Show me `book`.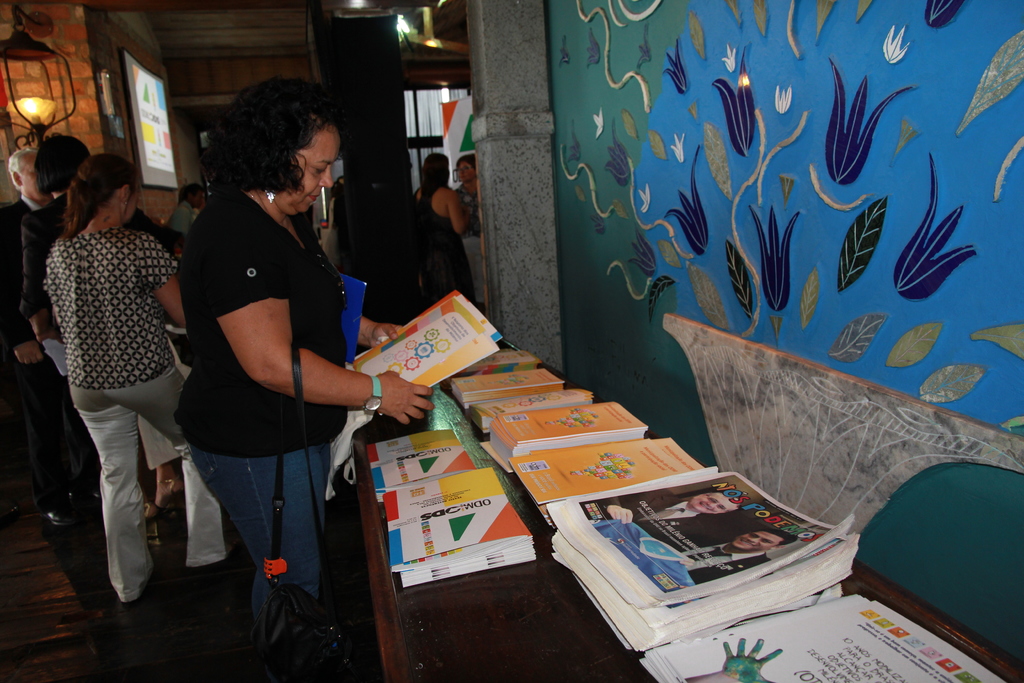
`book` is here: [x1=551, y1=470, x2=866, y2=662].
